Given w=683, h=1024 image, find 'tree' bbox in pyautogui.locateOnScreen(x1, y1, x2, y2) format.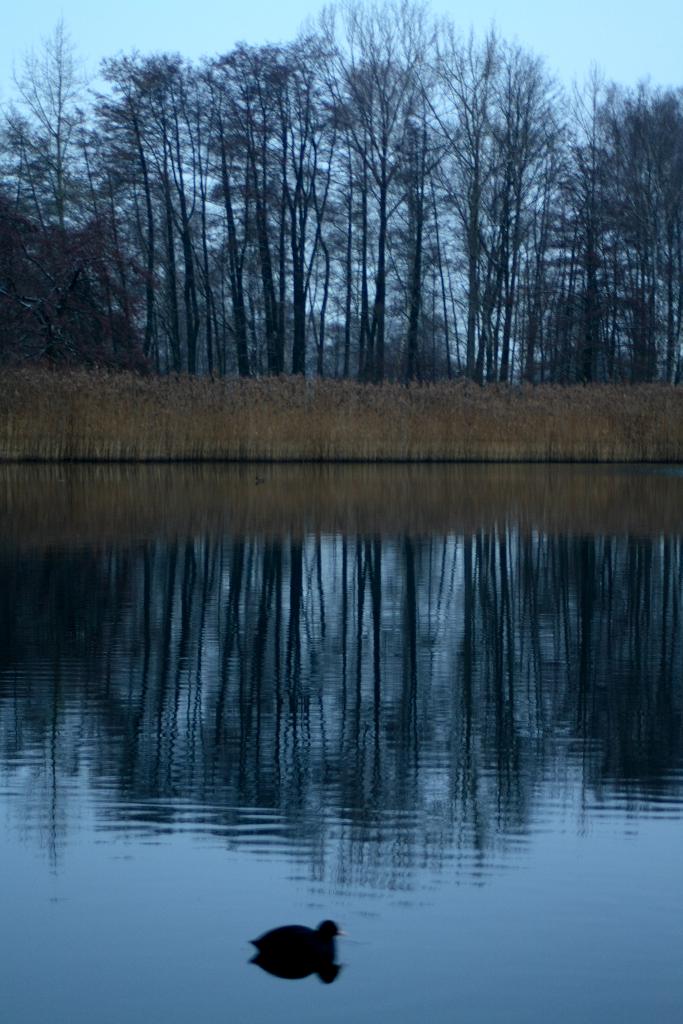
pyautogui.locateOnScreen(592, 117, 673, 390).
